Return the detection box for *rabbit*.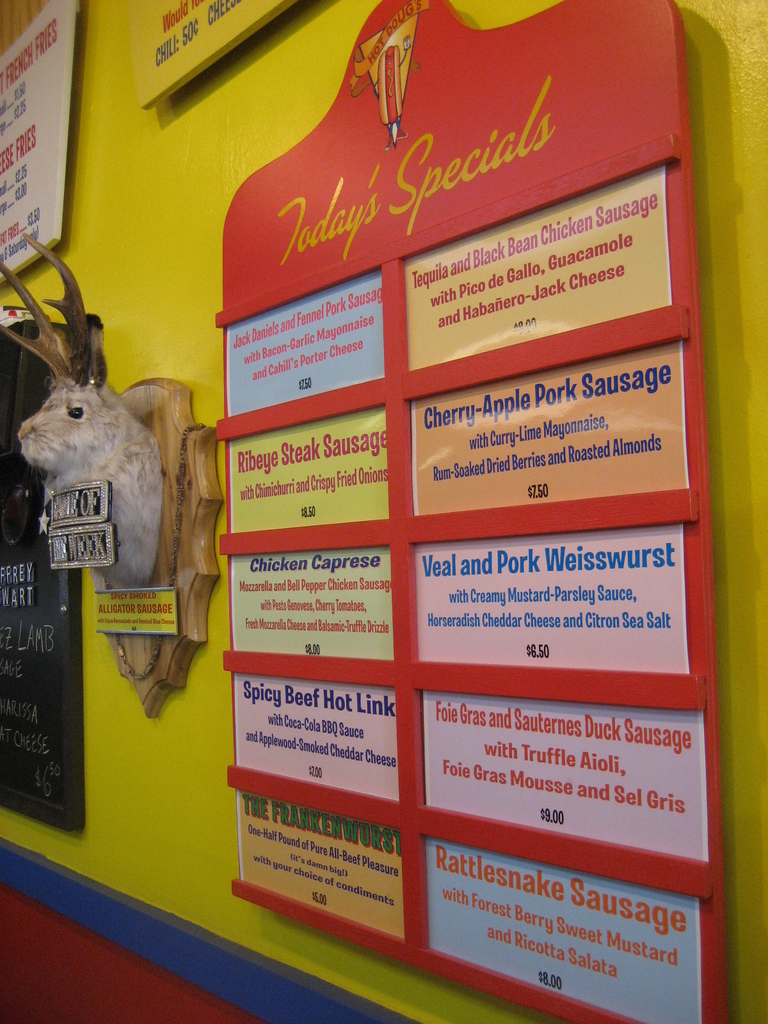
(x1=0, y1=226, x2=163, y2=588).
